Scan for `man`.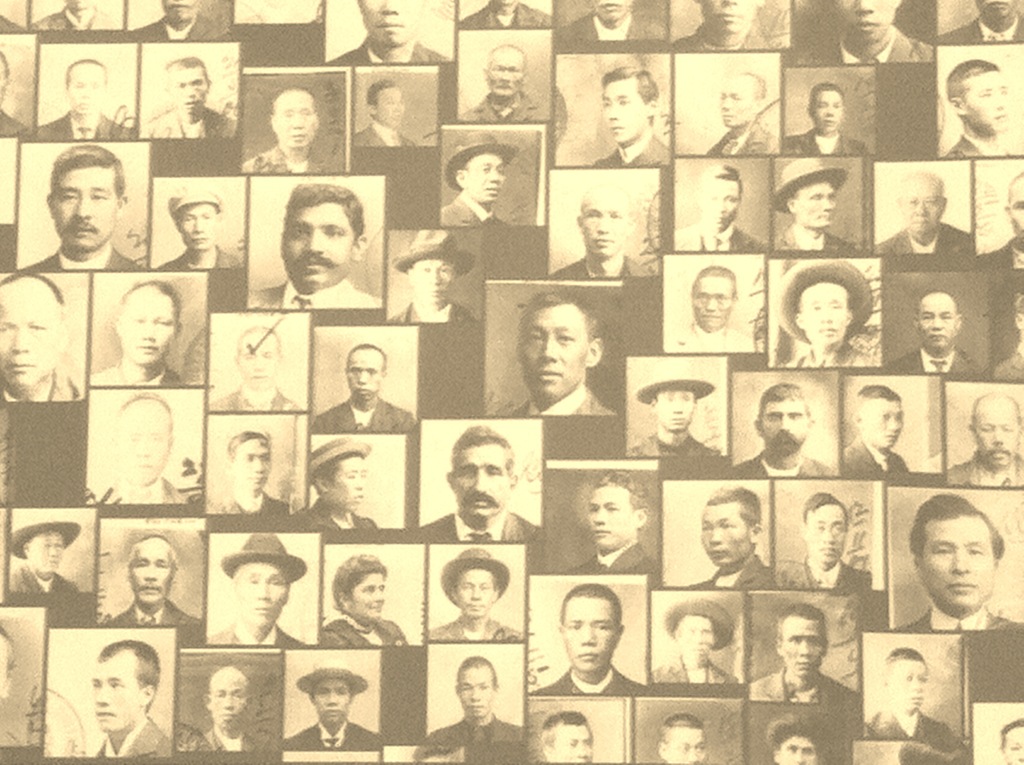
Scan result: bbox=(235, 188, 399, 325).
